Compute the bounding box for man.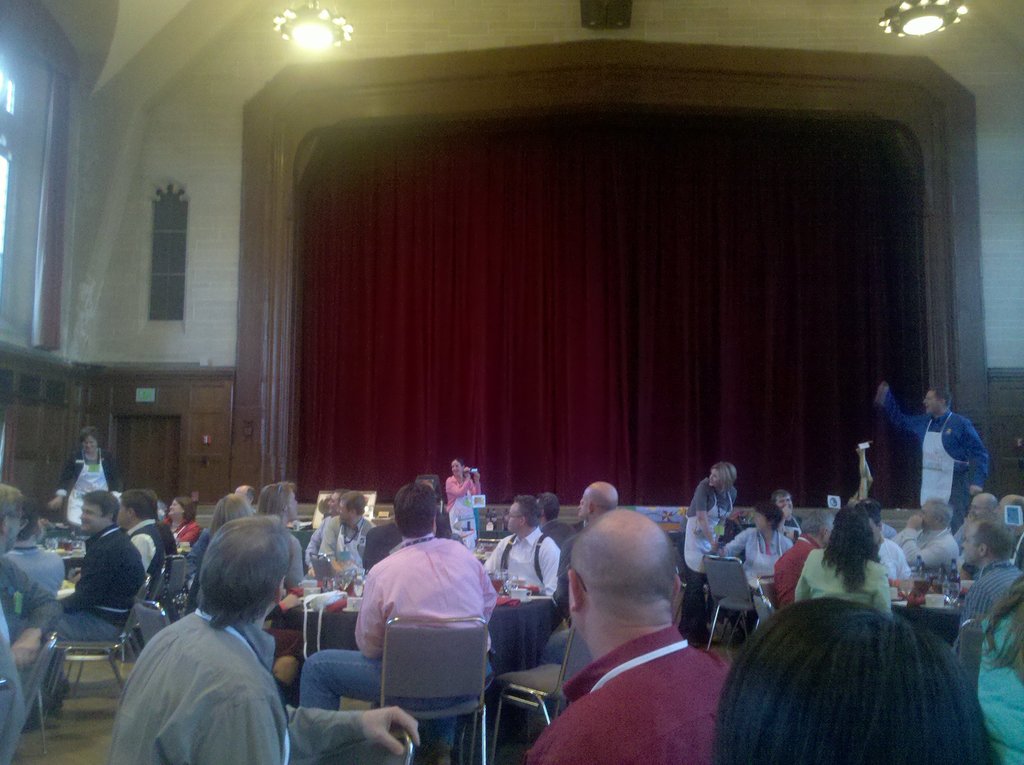
{"x1": 519, "y1": 474, "x2": 742, "y2": 761}.
